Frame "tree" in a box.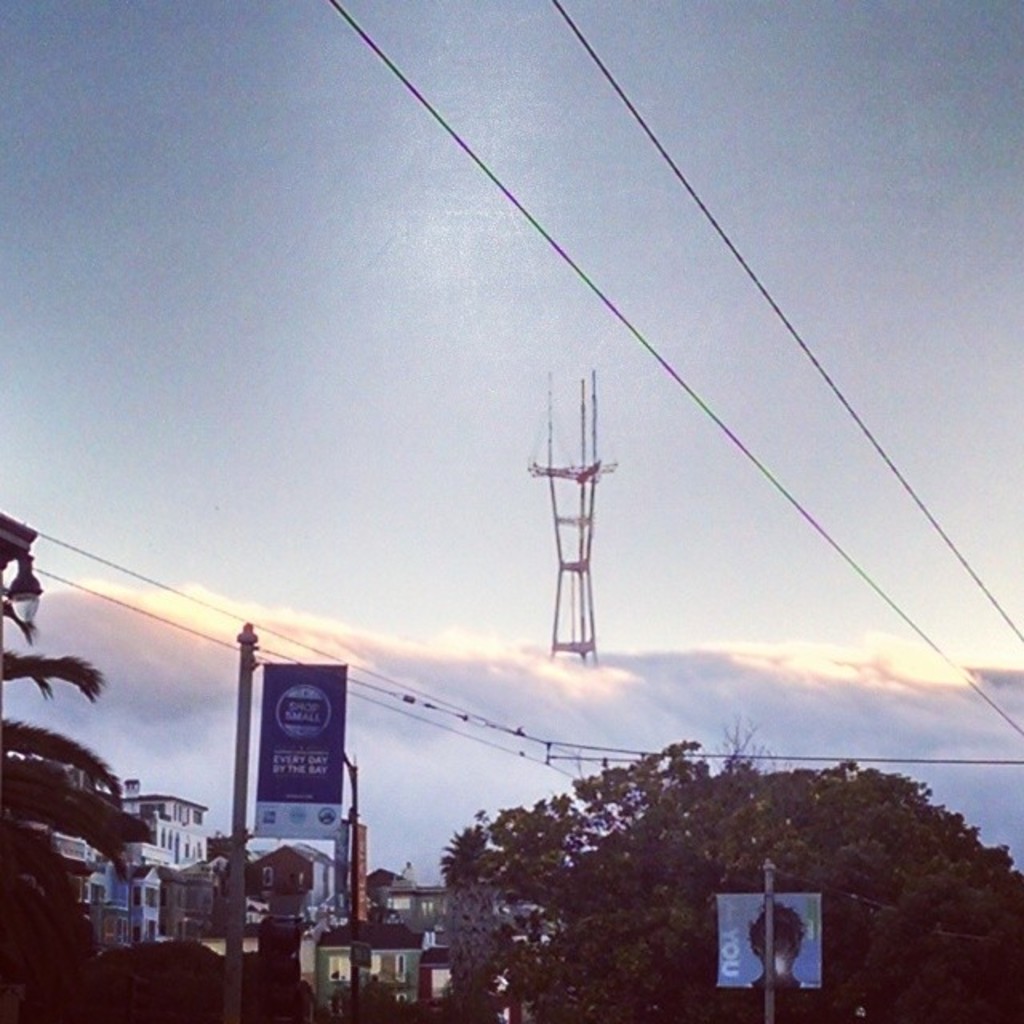
{"x1": 0, "y1": 520, "x2": 131, "y2": 1022}.
